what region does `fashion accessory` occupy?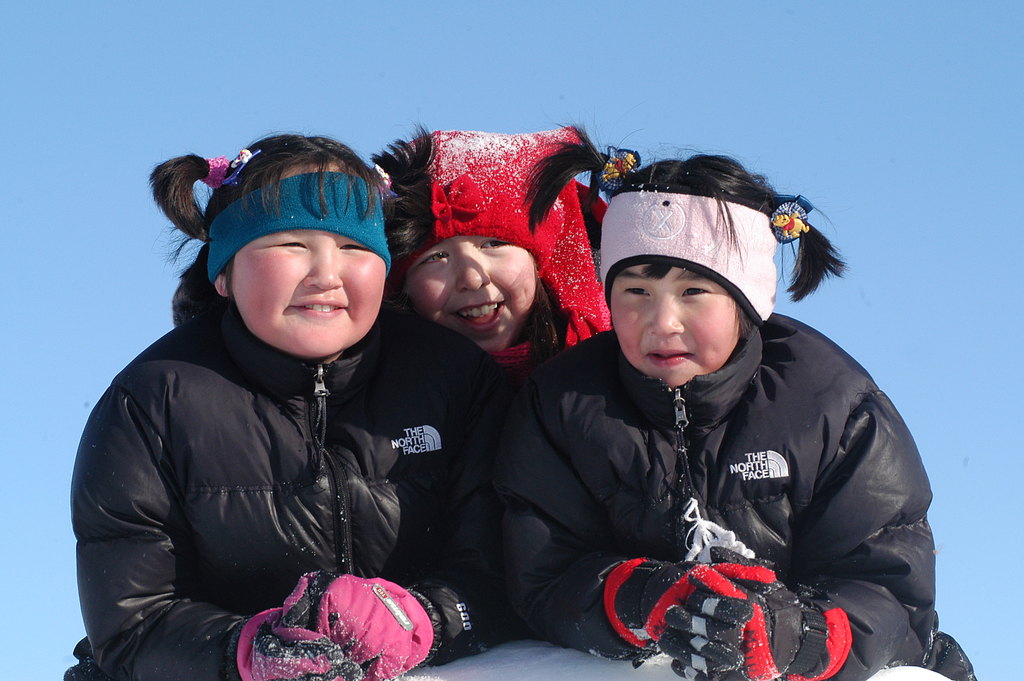
(589,186,780,330).
